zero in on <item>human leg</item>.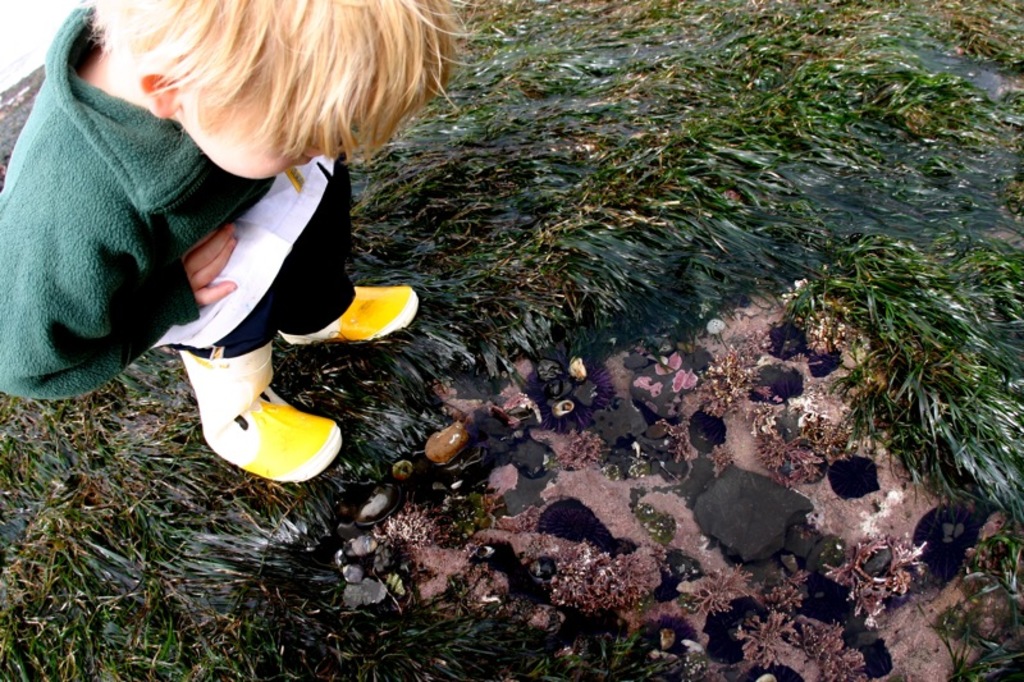
Zeroed in: x1=177 y1=316 x2=342 y2=480.
